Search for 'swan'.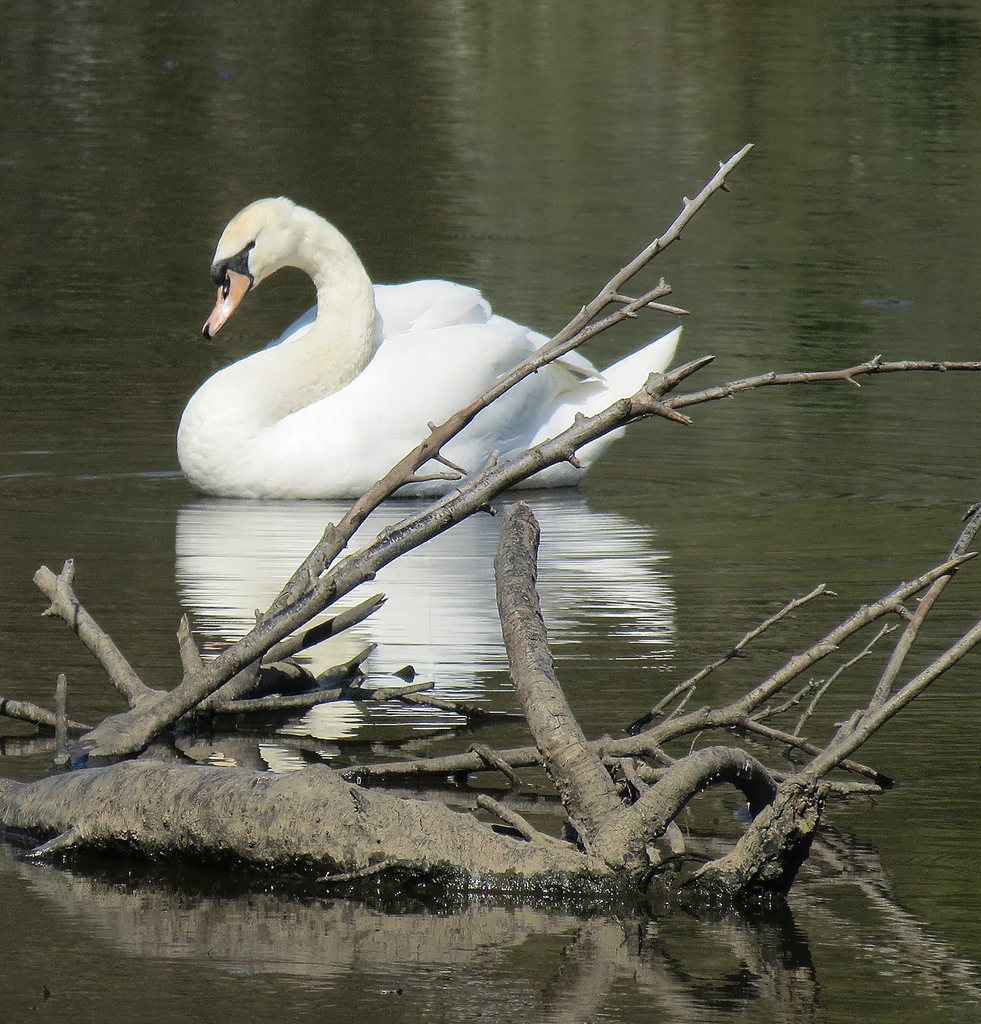
Found at region(174, 195, 679, 508).
